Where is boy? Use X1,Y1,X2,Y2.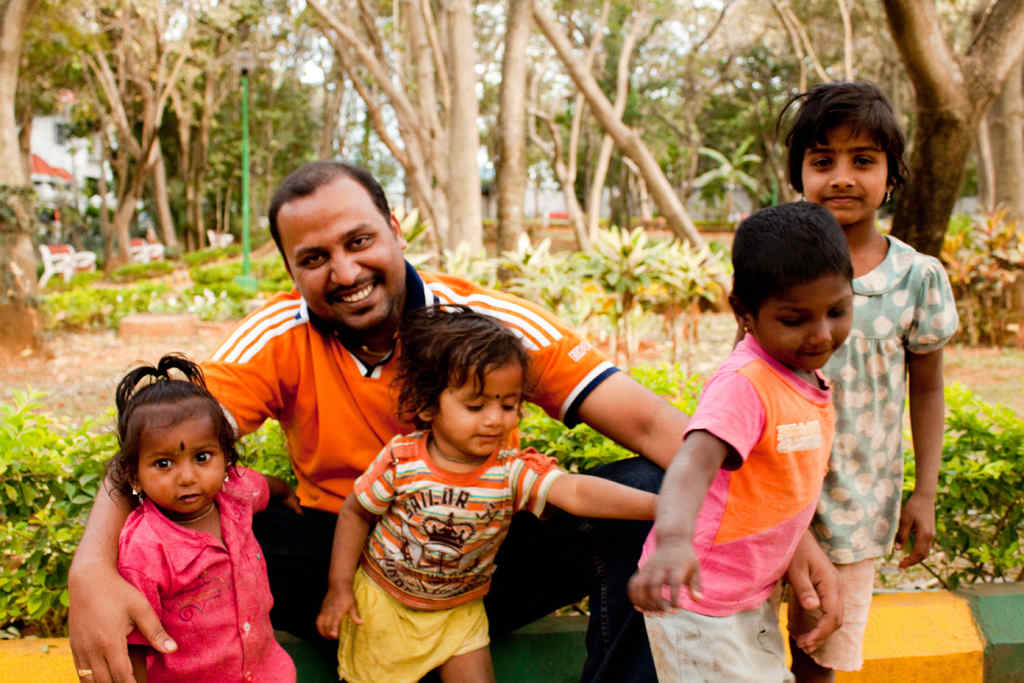
628,199,863,682.
